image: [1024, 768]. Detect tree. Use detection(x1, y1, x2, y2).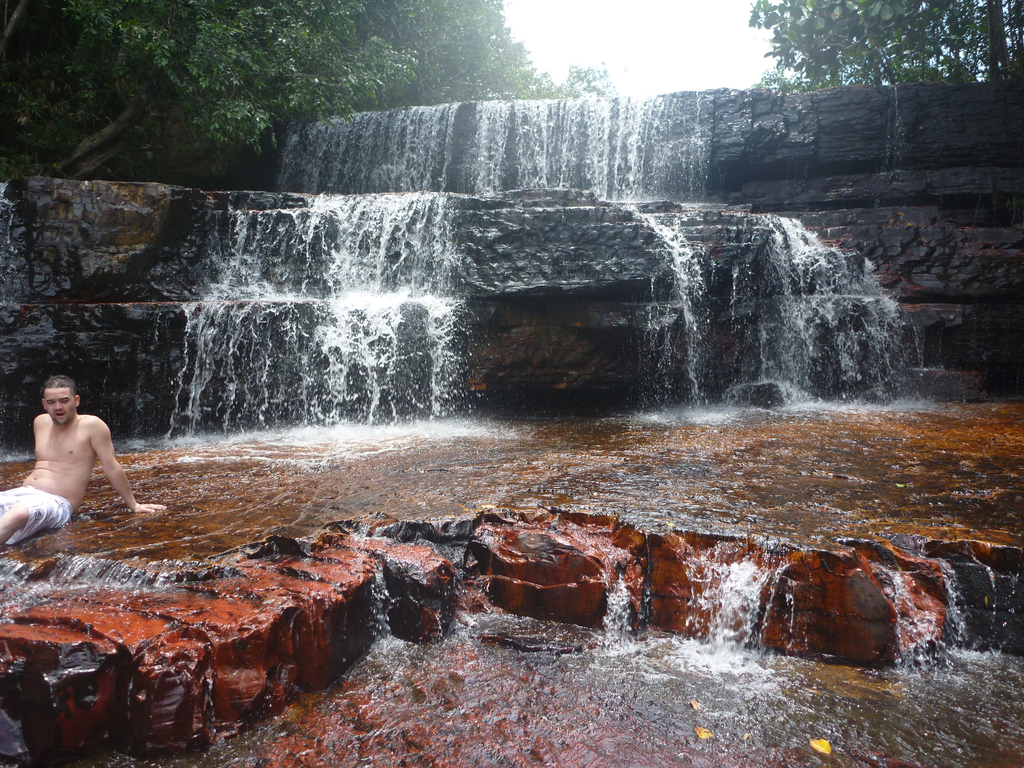
detection(0, 0, 582, 190).
